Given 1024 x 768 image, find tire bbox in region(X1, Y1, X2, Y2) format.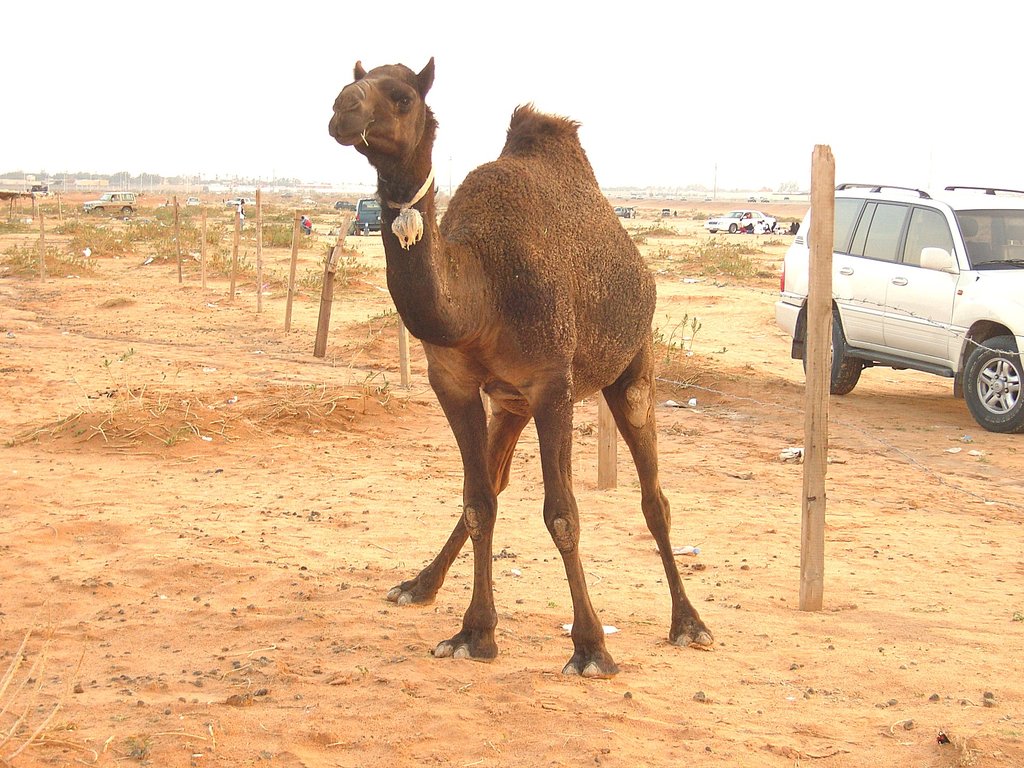
region(355, 230, 364, 237).
